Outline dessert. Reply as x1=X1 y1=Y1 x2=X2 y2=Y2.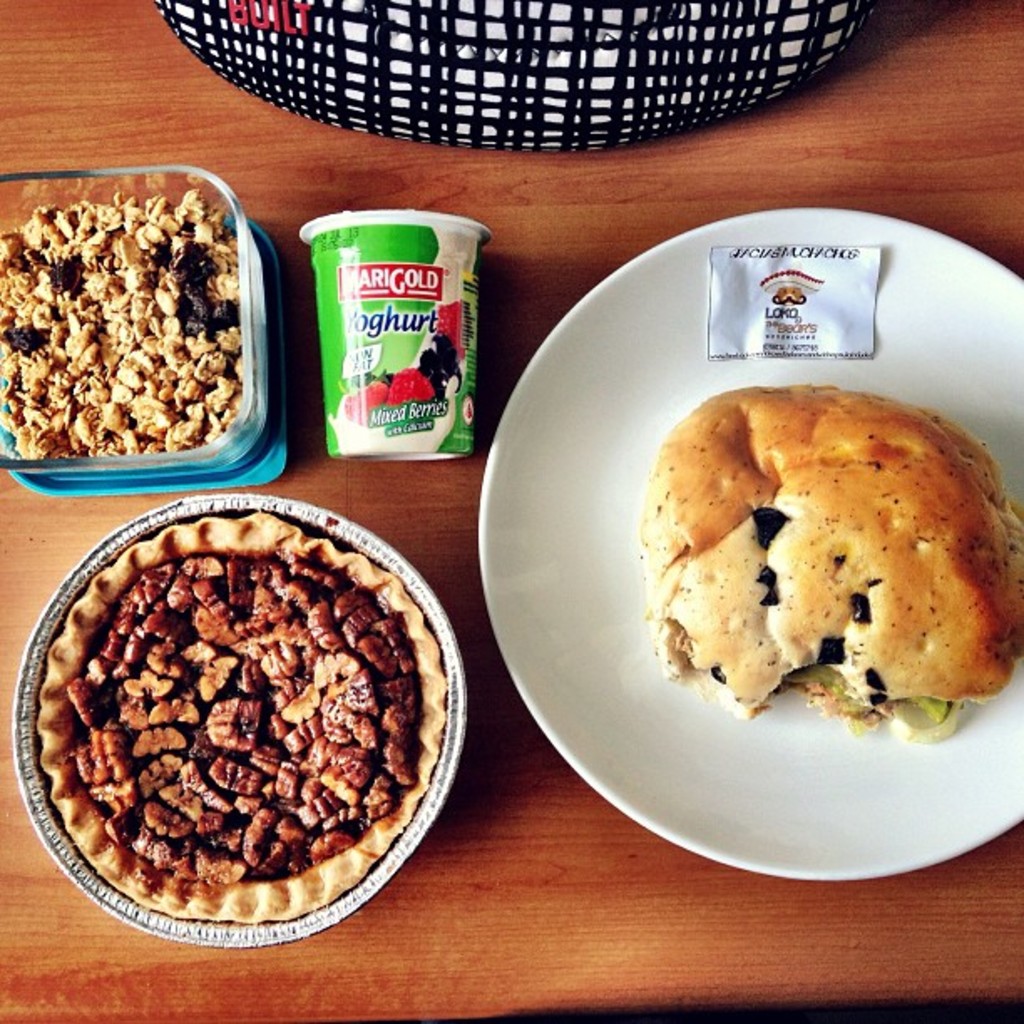
x1=17 y1=515 x2=445 y2=970.
